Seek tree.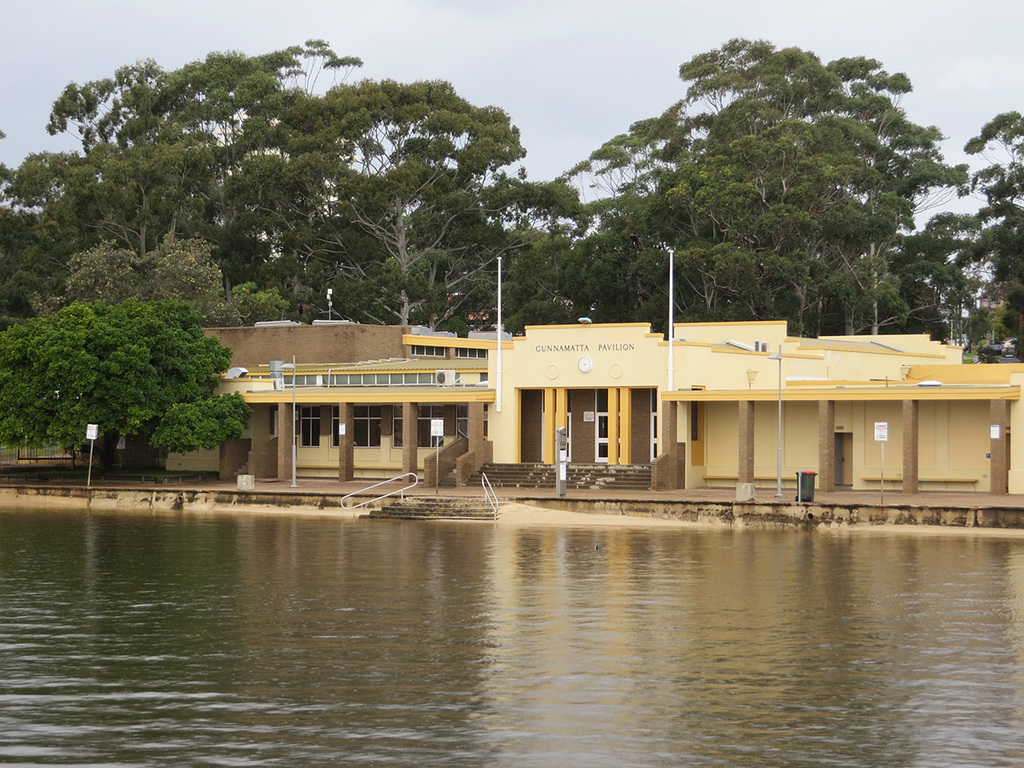
{"left": 917, "top": 108, "right": 1023, "bottom": 352}.
